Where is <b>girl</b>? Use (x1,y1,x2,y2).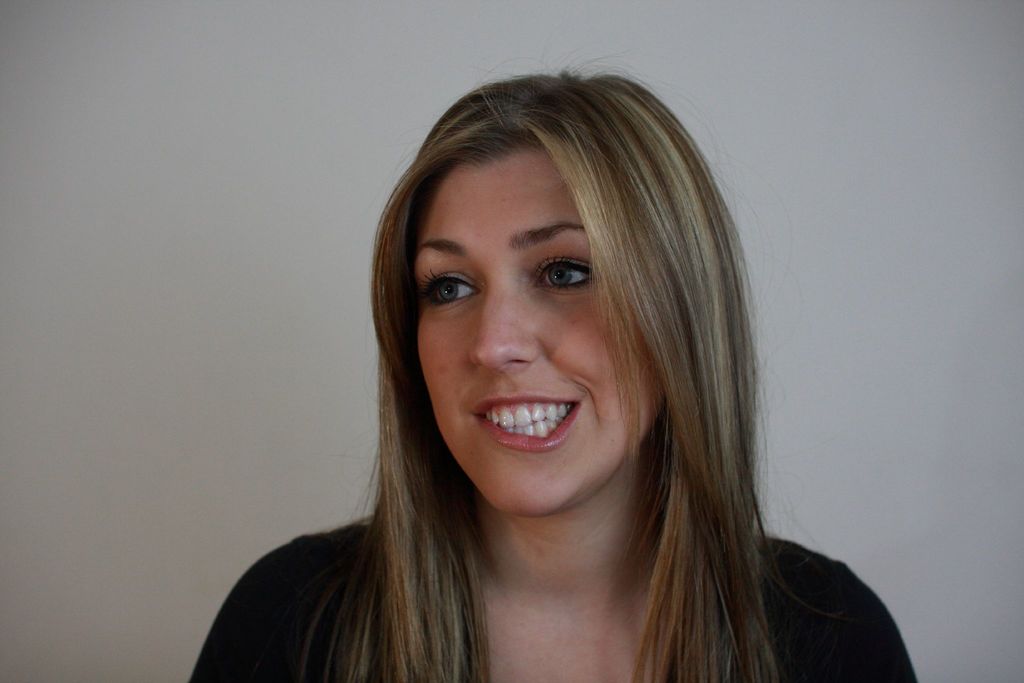
(186,76,913,682).
